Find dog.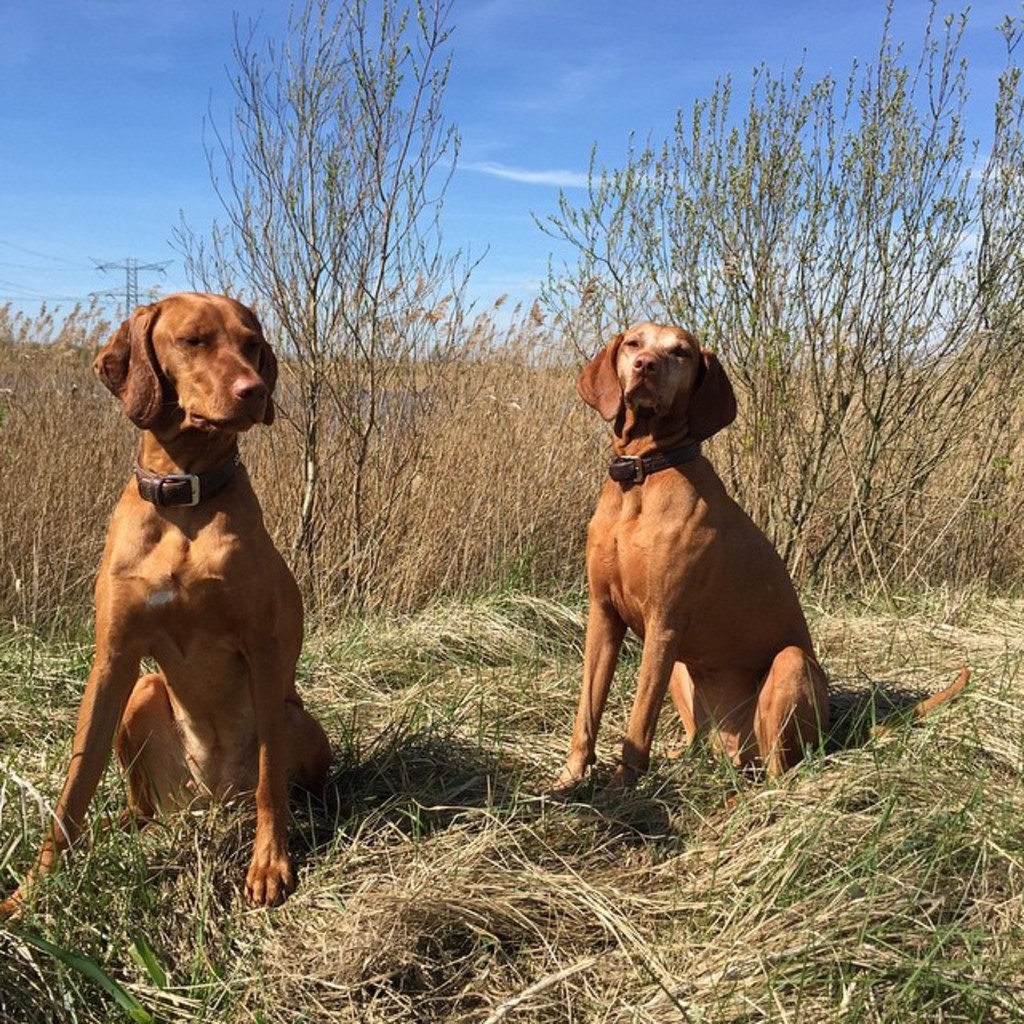
(x1=0, y1=286, x2=330, y2=917).
